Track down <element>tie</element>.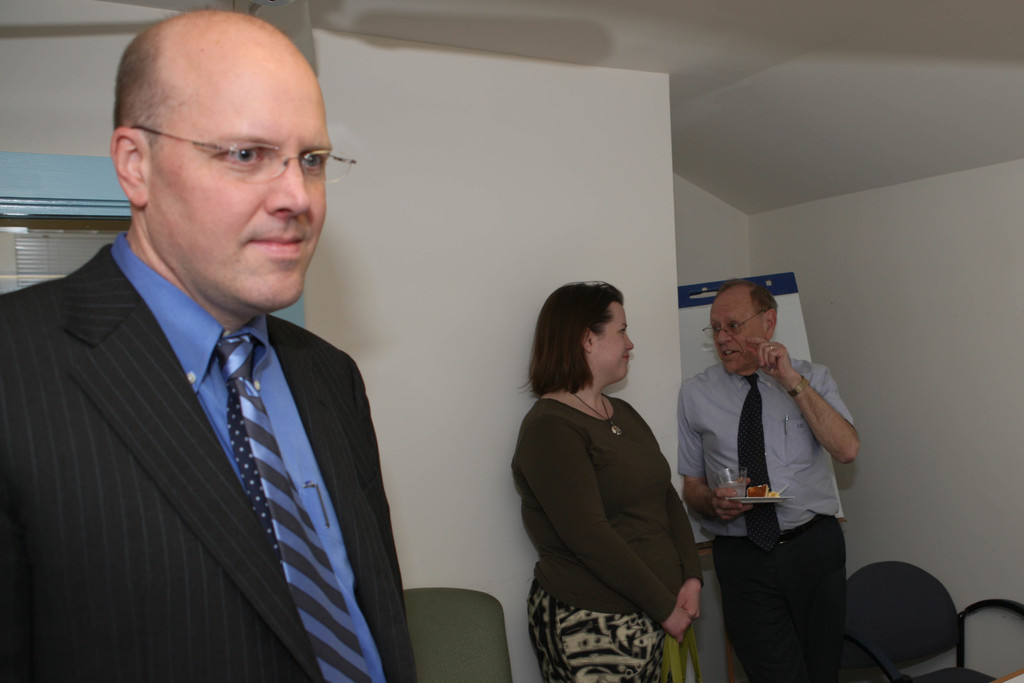
Tracked to 736, 368, 772, 549.
